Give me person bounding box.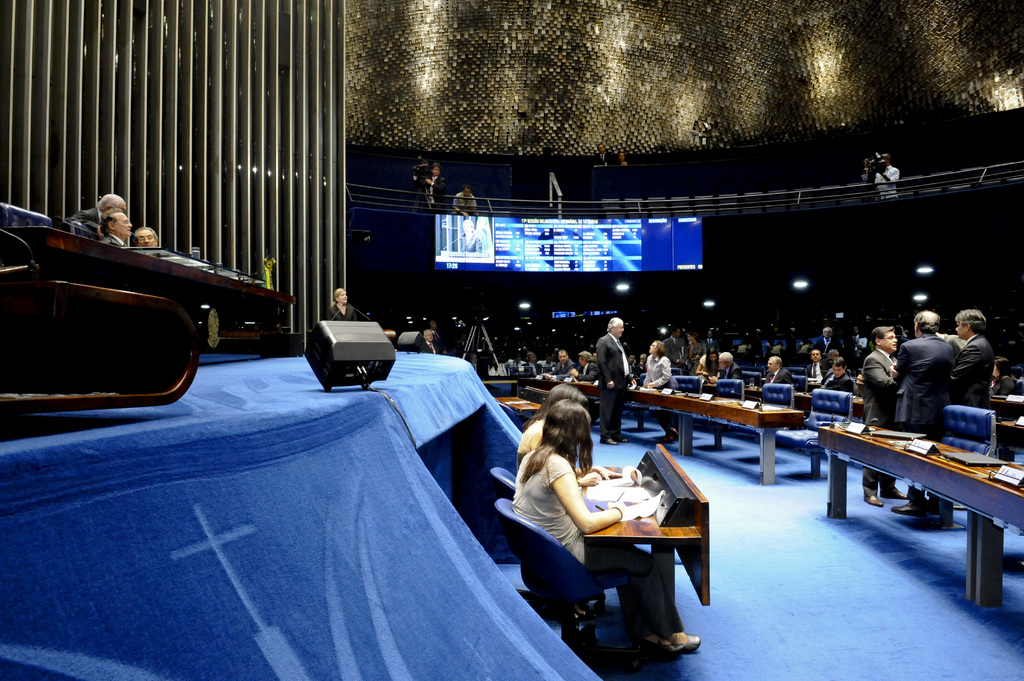
325, 289, 358, 321.
